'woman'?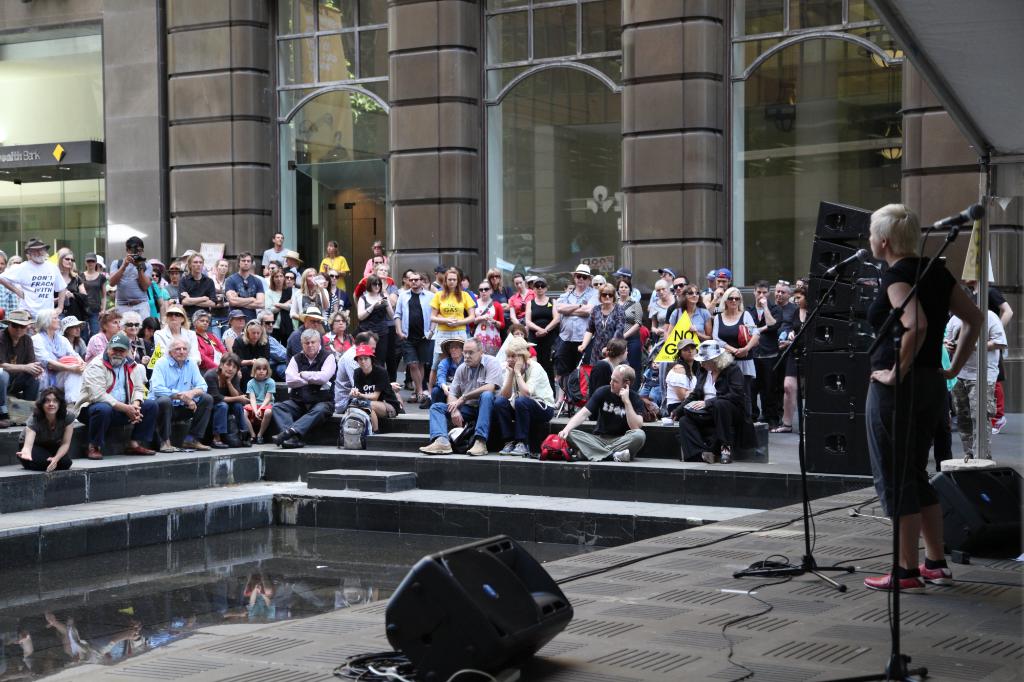
{"x1": 508, "y1": 273, "x2": 534, "y2": 323}
